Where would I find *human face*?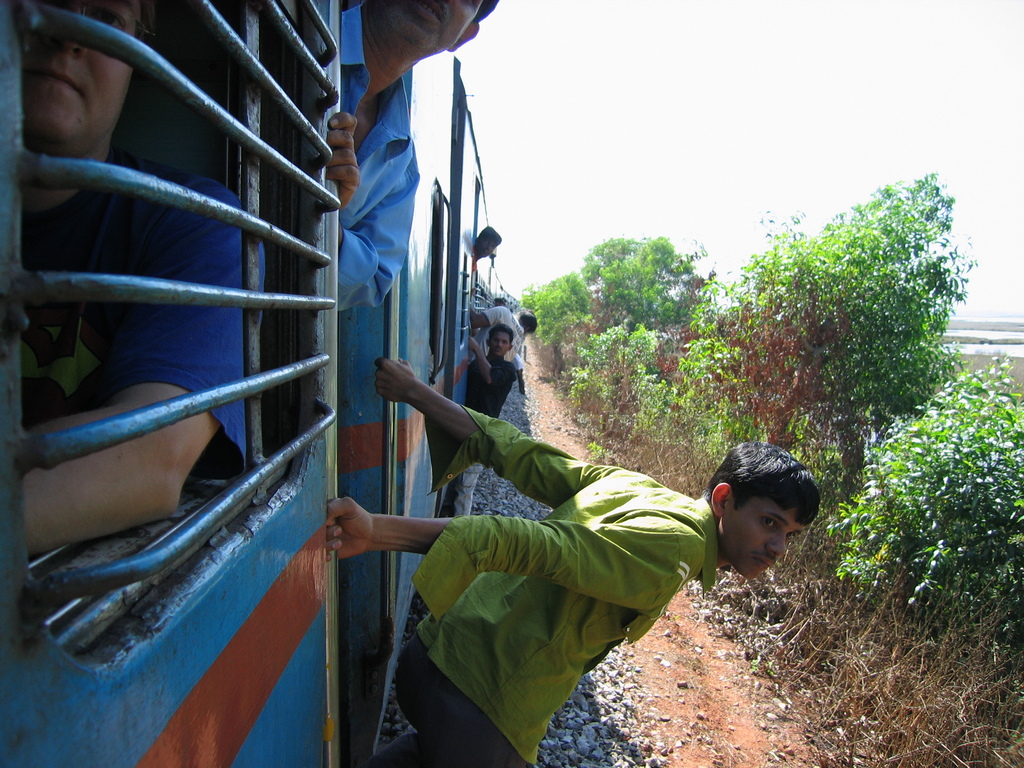
At 719:499:806:579.
